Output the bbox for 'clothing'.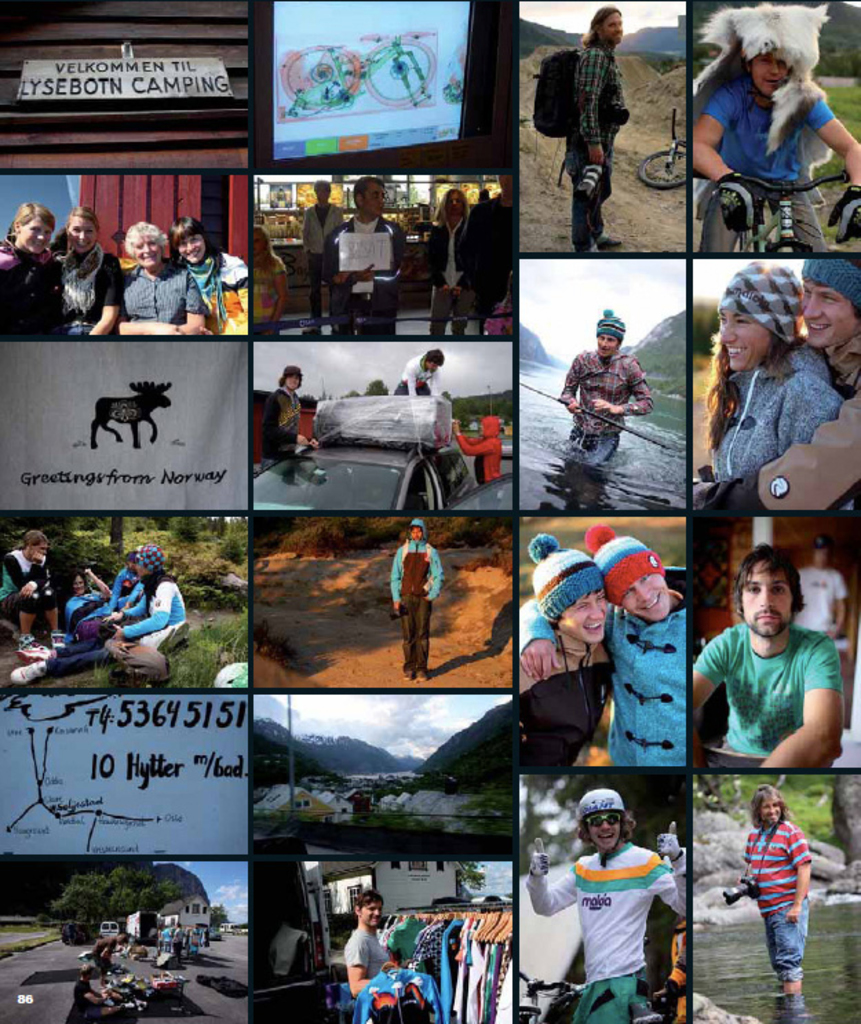
(523,562,686,768).
